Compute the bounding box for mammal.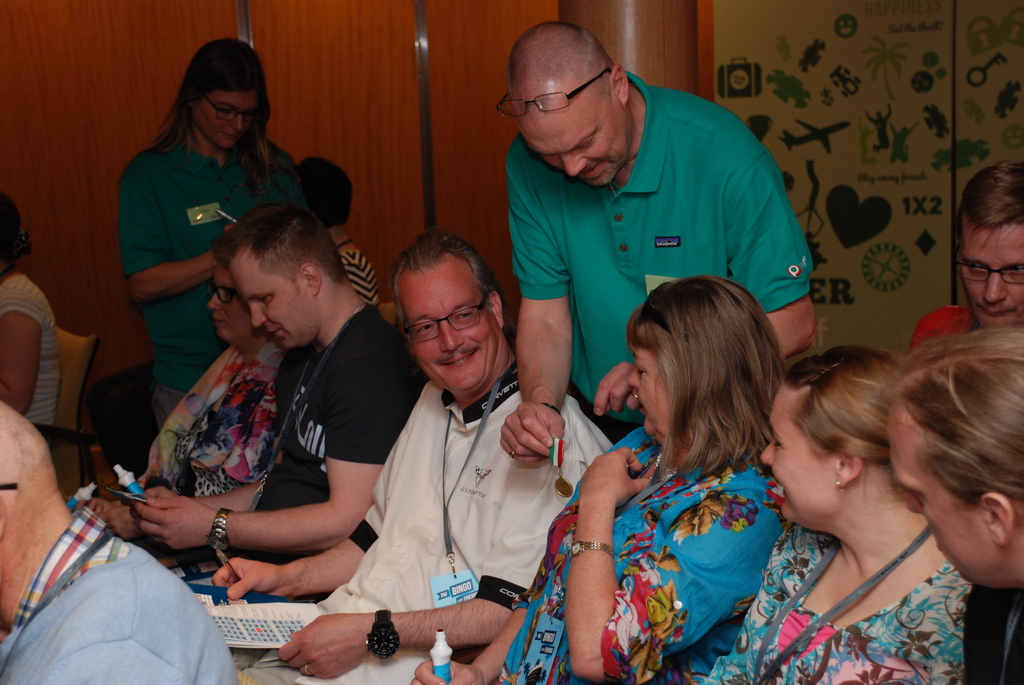
region(101, 208, 422, 600).
